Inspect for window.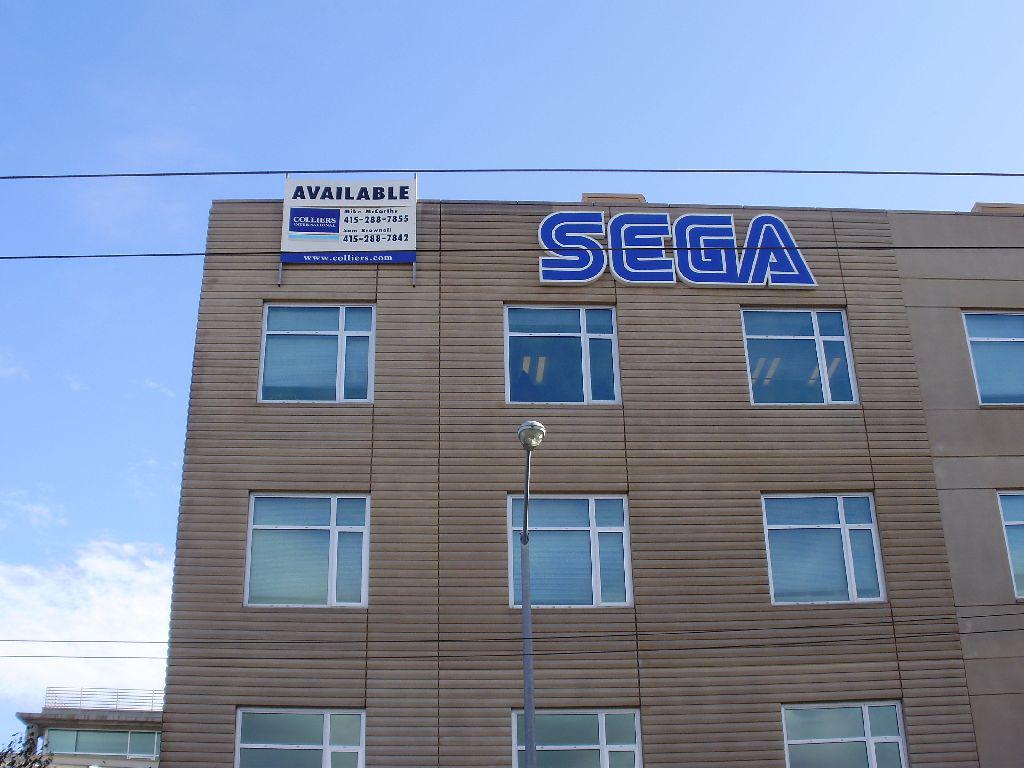
Inspection: (left=232, top=706, right=370, bottom=767).
